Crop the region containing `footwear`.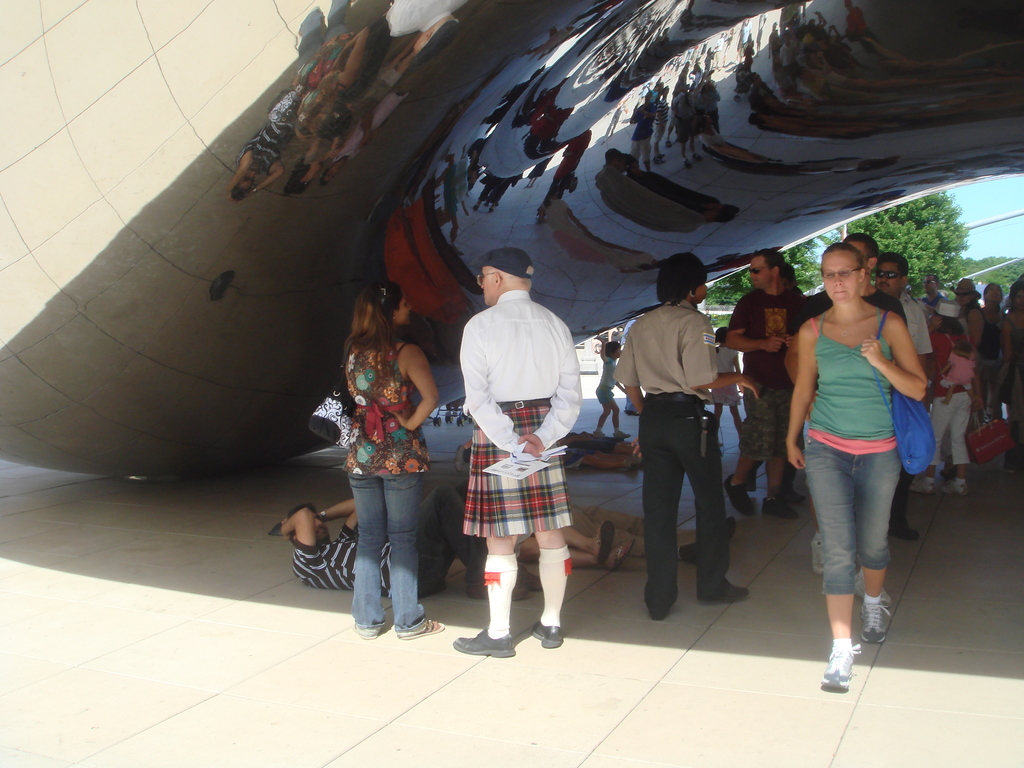
Crop region: 941 481 968 495.
